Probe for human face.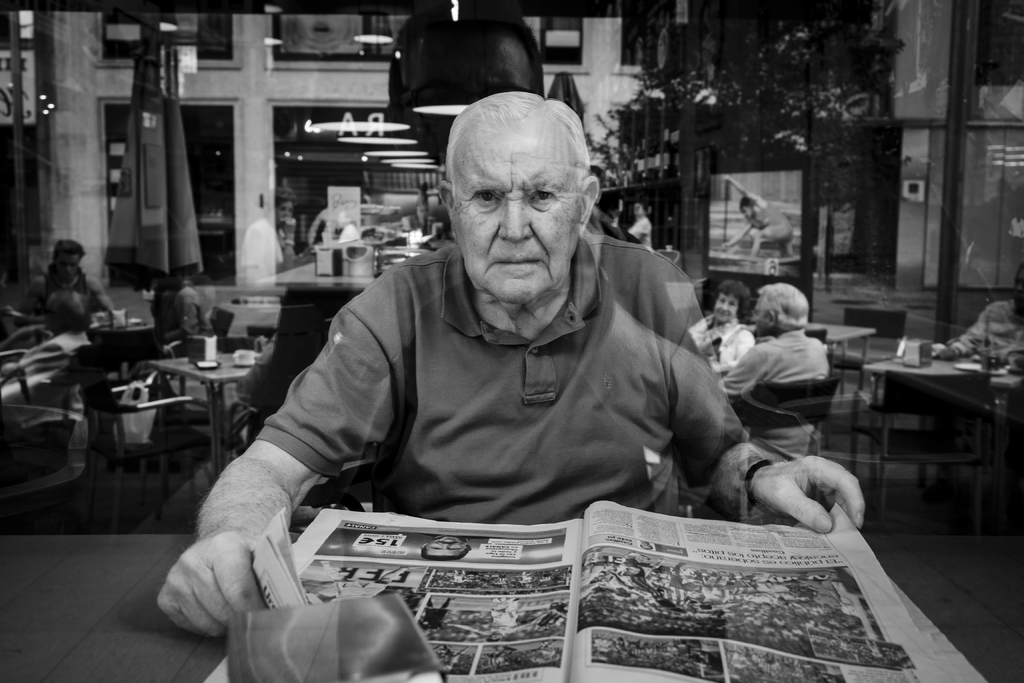
Probe result: x1=753 y1=303 x2=774 y2=336.
